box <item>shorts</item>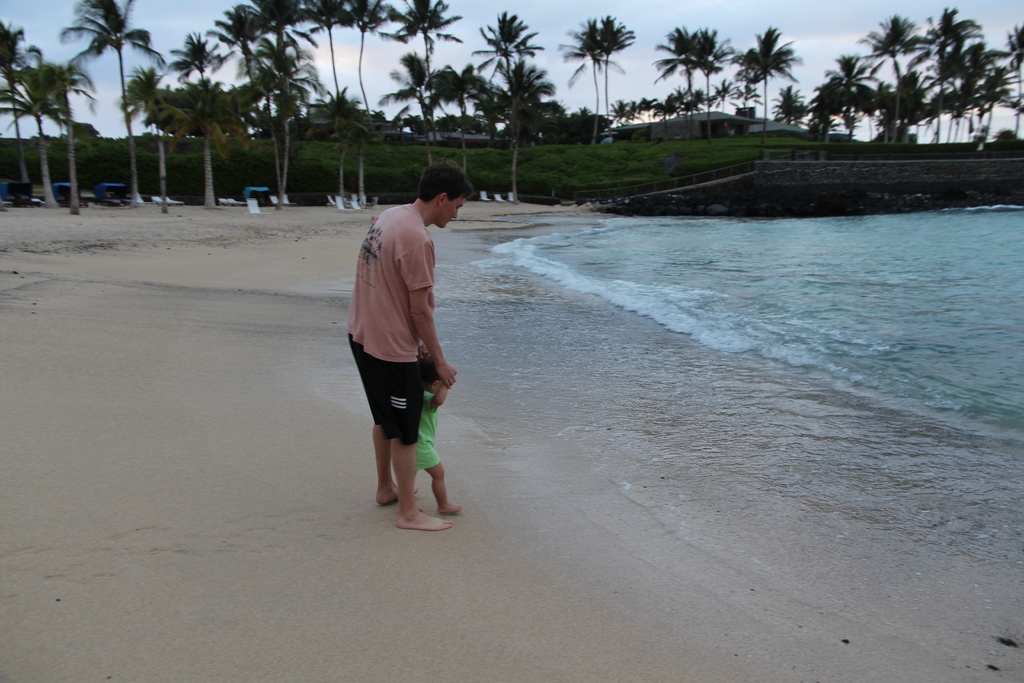
detection(365, 363, 444, 446)
